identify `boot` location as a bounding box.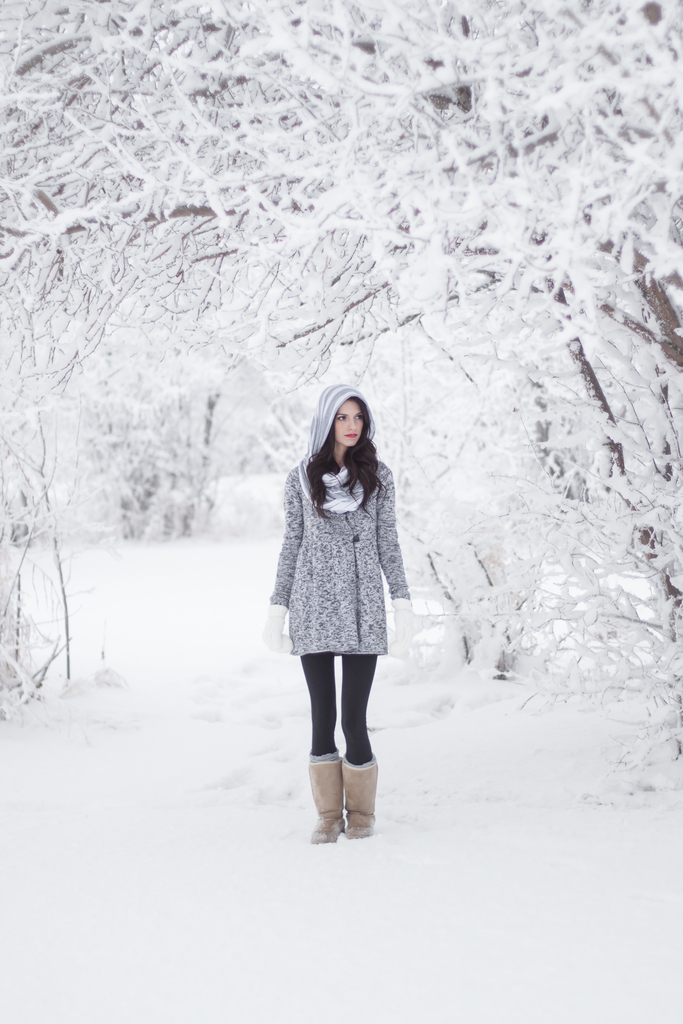
(left=342, top=758, right=378, bottom=836).
